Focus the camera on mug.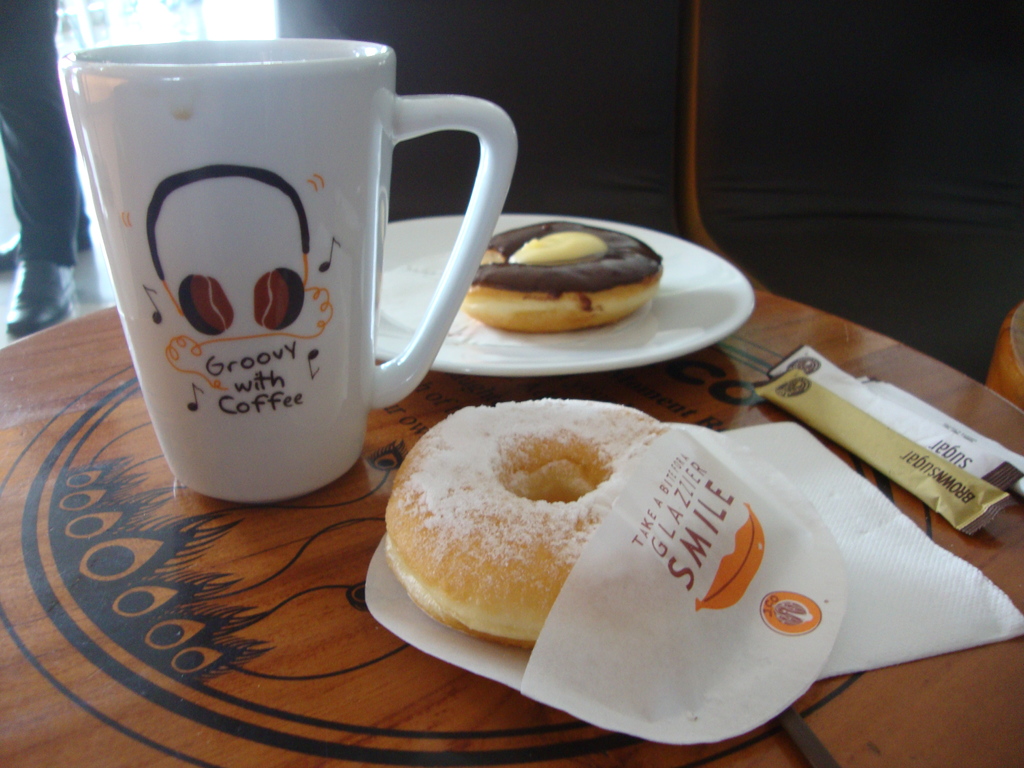
Focus region: bbox=[58, 38, 514, 503].
